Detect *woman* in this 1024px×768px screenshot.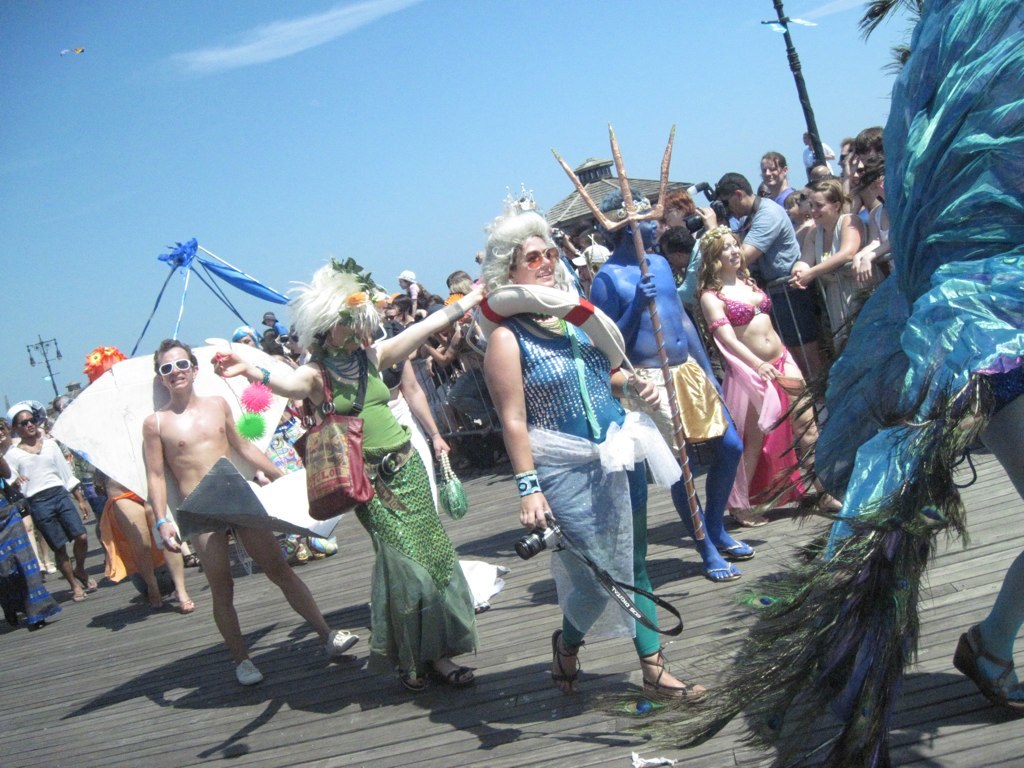
Detection: x1=480, y1=224, x2=669, y2=714.
